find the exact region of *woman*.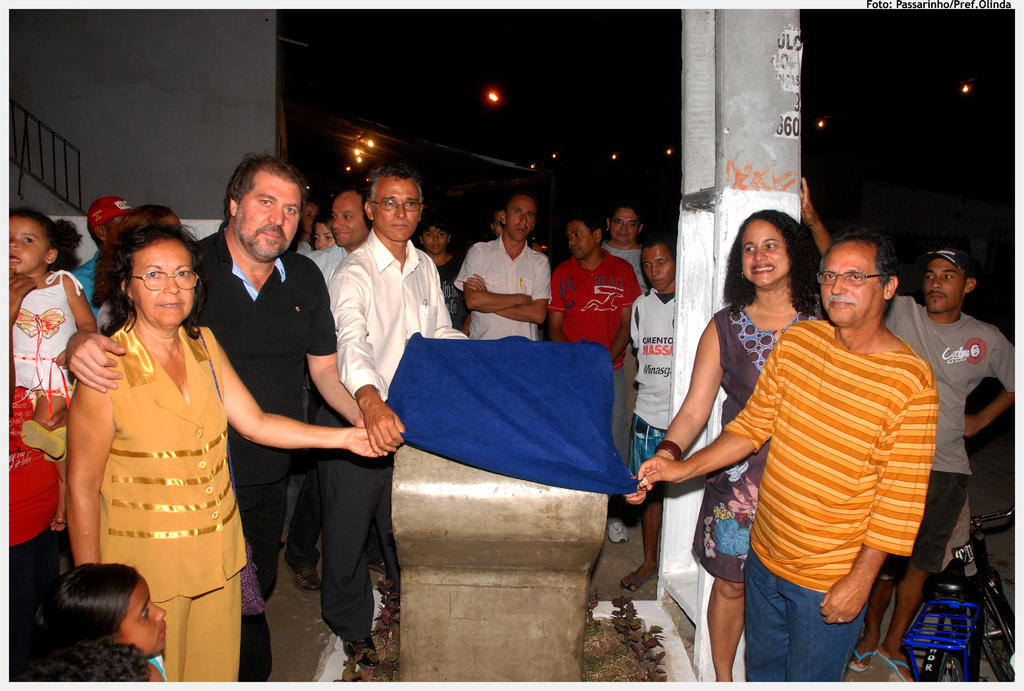
Exact region: bbox(65, 225, 378, 690).
